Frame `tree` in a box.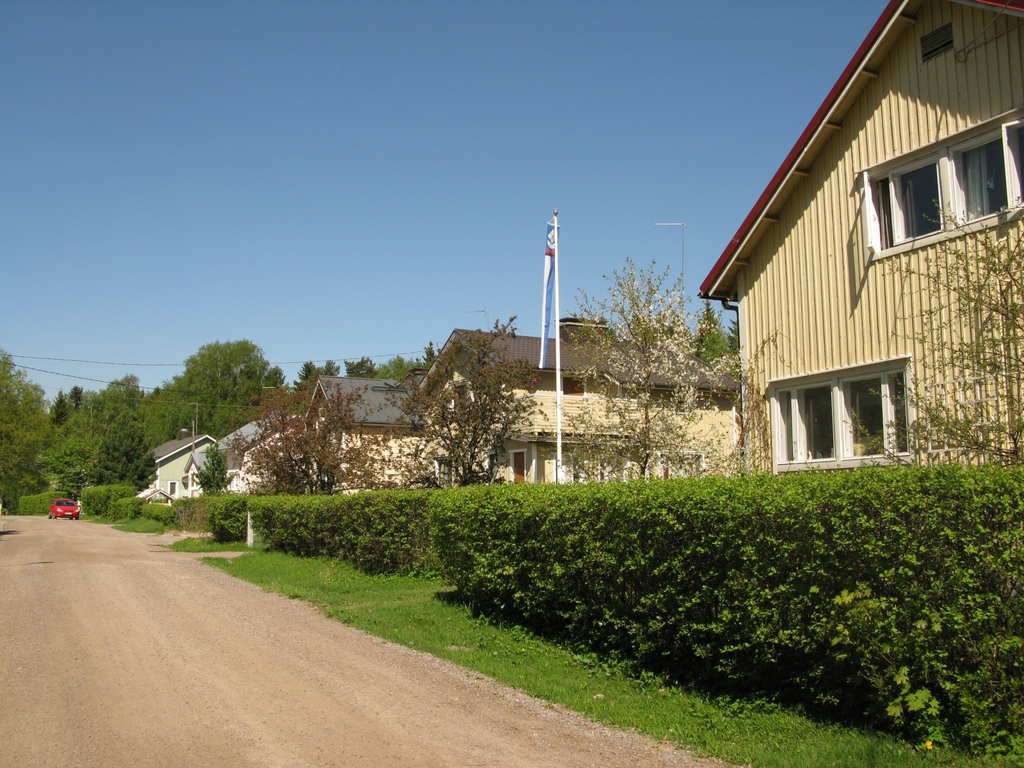
left=826, top=200, right=1023, bottom=442.
